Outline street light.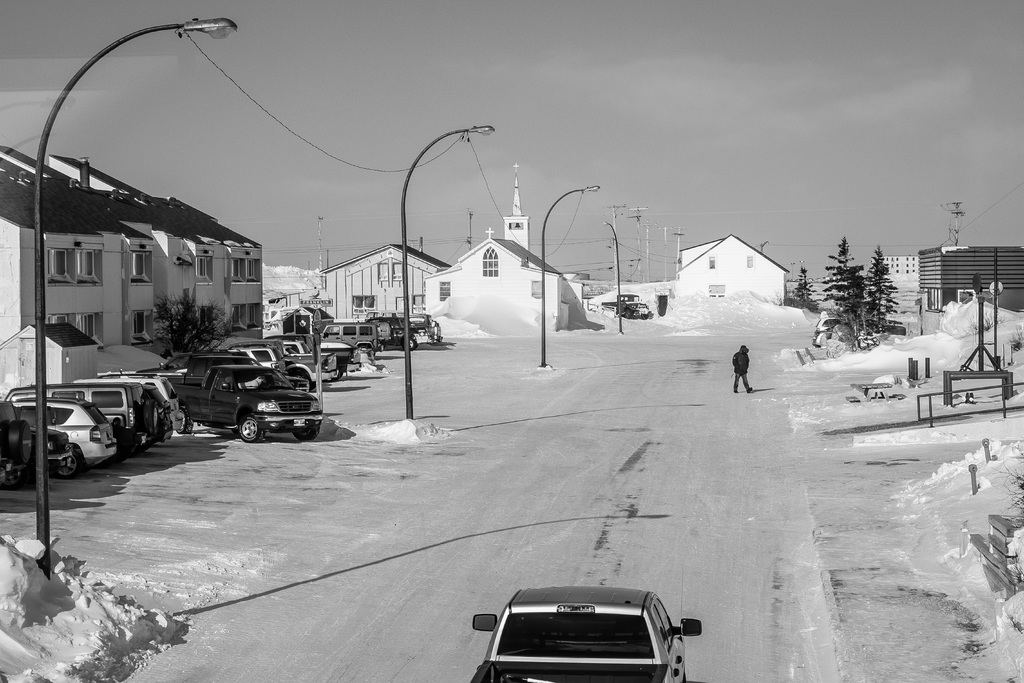
Outline: {"left": 406, "top": 123, "right": 496, "bottom": 415}.
